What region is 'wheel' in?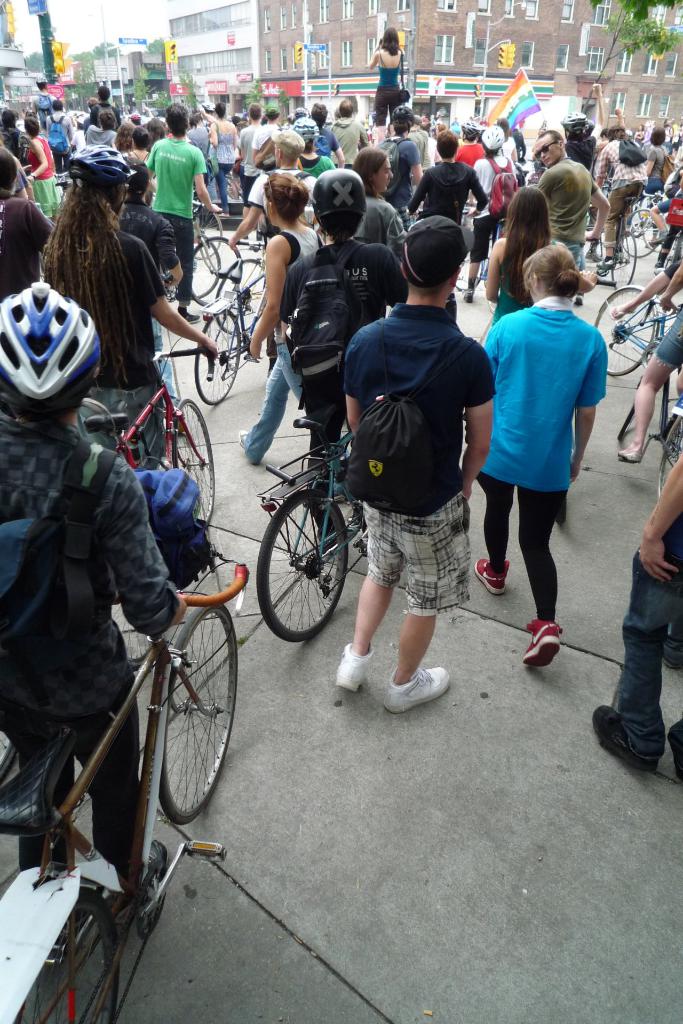
bbox(187, 204, 224, 261).
